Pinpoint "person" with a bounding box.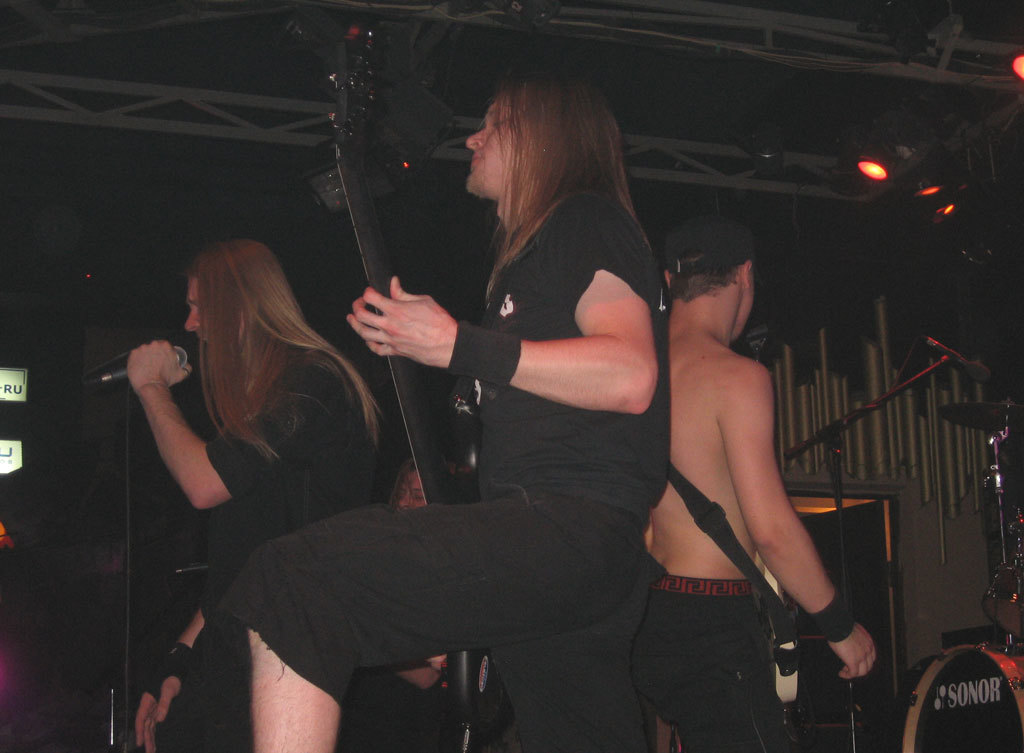
pyautogui.locateOnScreen(620, 207, 878, 752).
